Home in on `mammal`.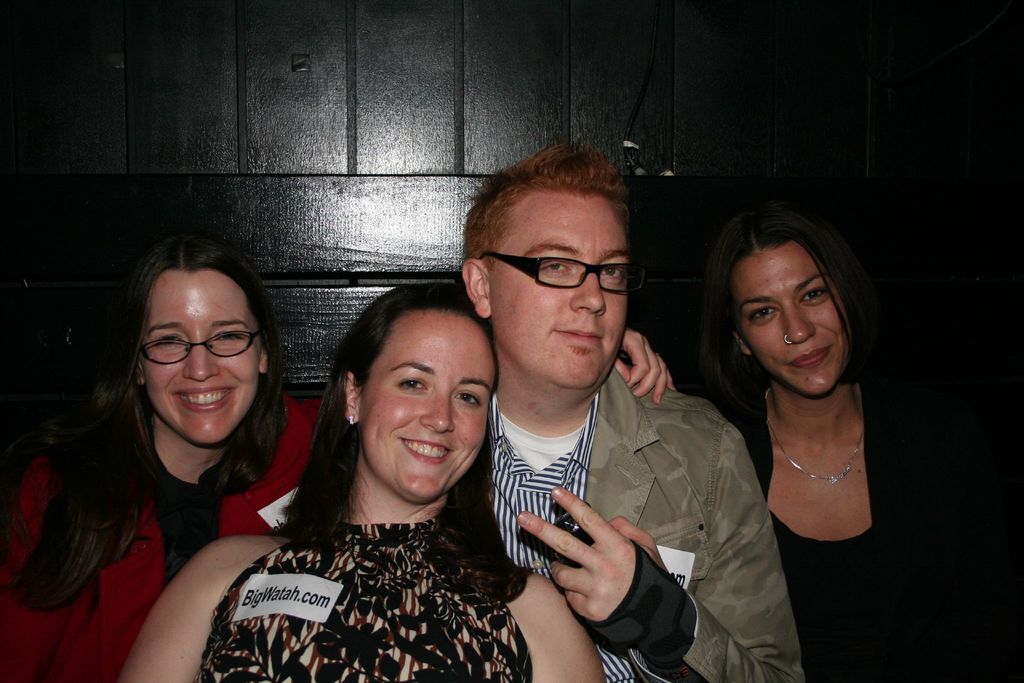
Homed in at (left=609, top=207, right=1023, bottom=682).
